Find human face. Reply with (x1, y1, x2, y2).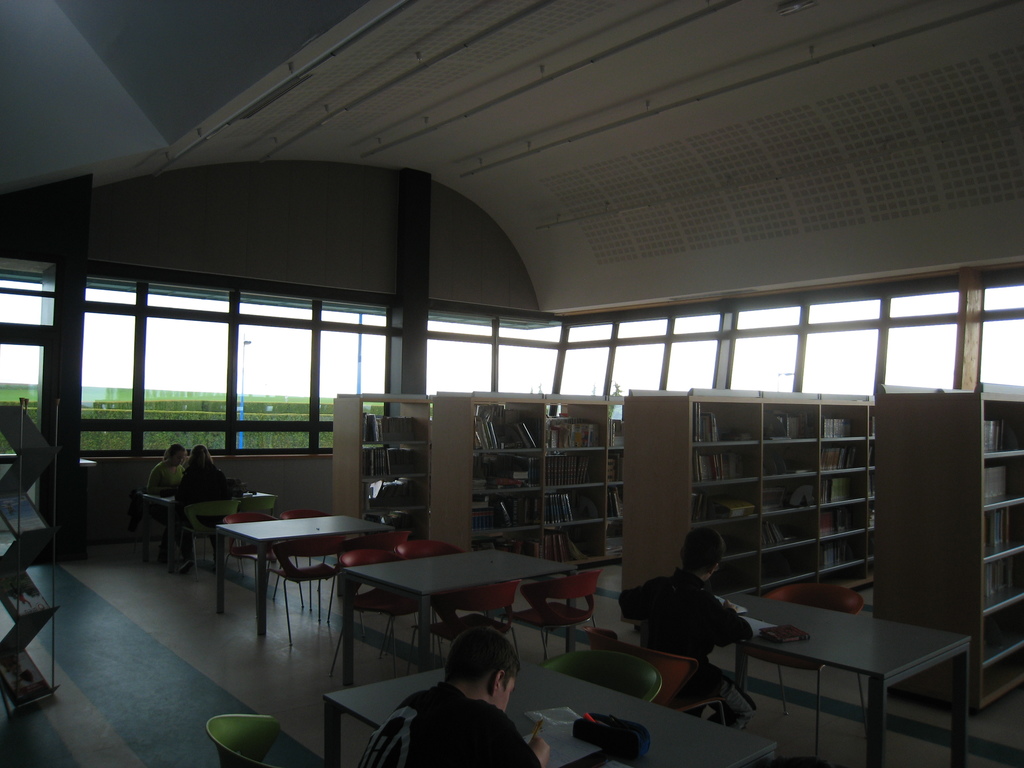
(497, 680, 513, 709).
